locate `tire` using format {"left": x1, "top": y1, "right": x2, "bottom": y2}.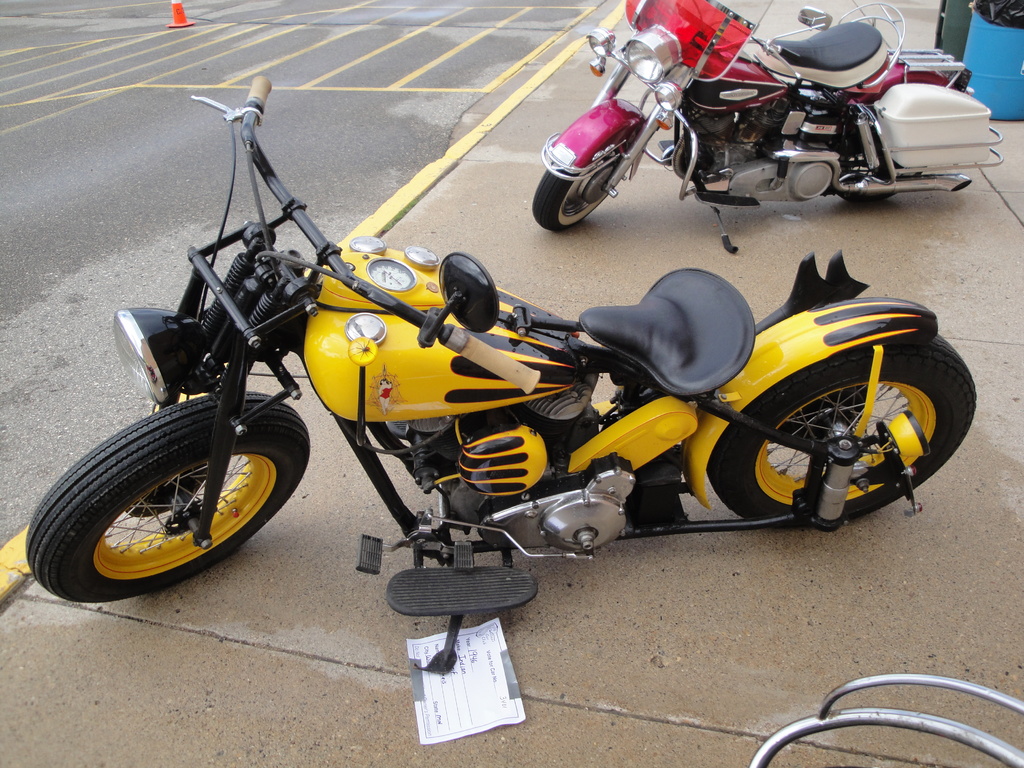
{"left": 533, "top": 155, "right": 623, "bottom": 230}.
